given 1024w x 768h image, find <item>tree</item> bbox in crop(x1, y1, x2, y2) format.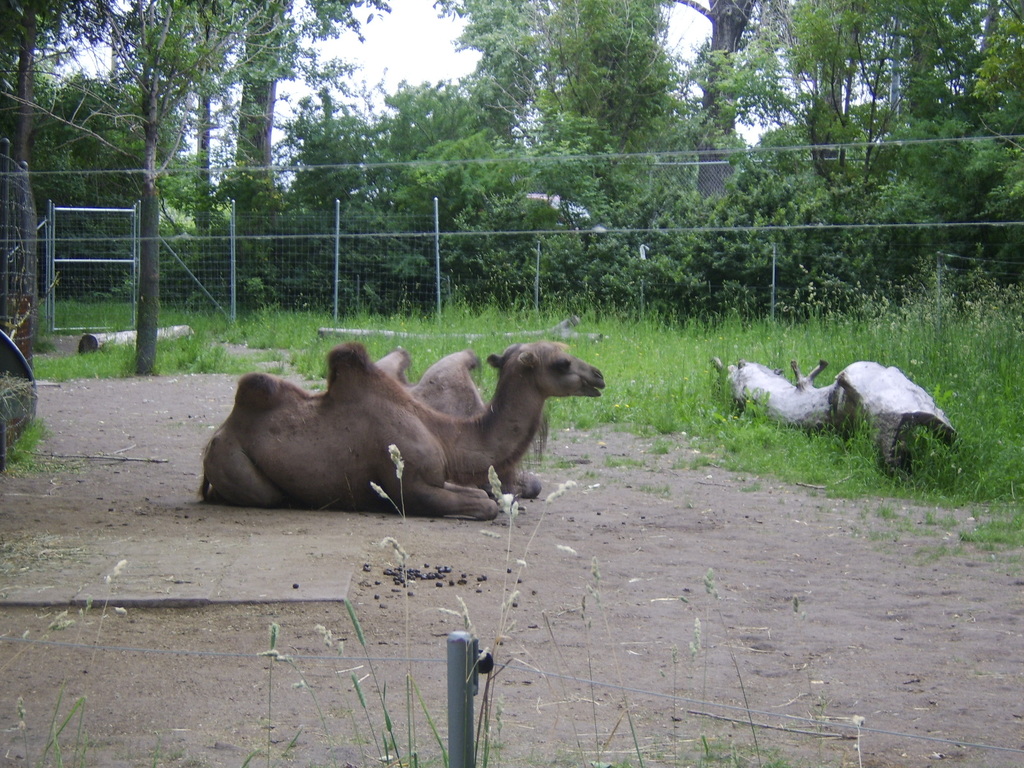
crop(203, 0, 312, 259).
